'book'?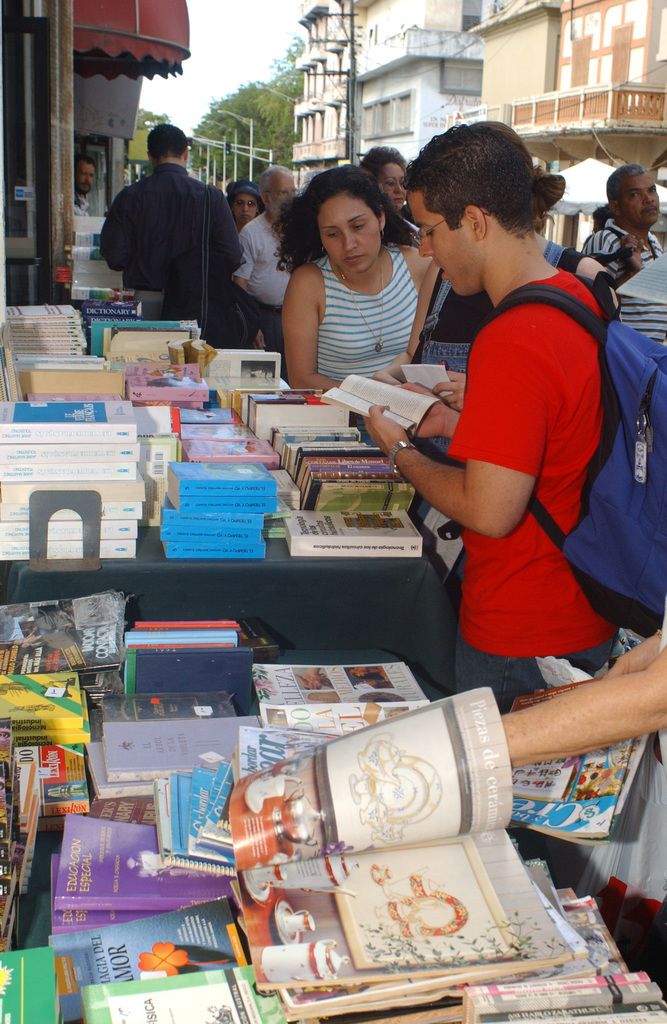
213/717/488/996
